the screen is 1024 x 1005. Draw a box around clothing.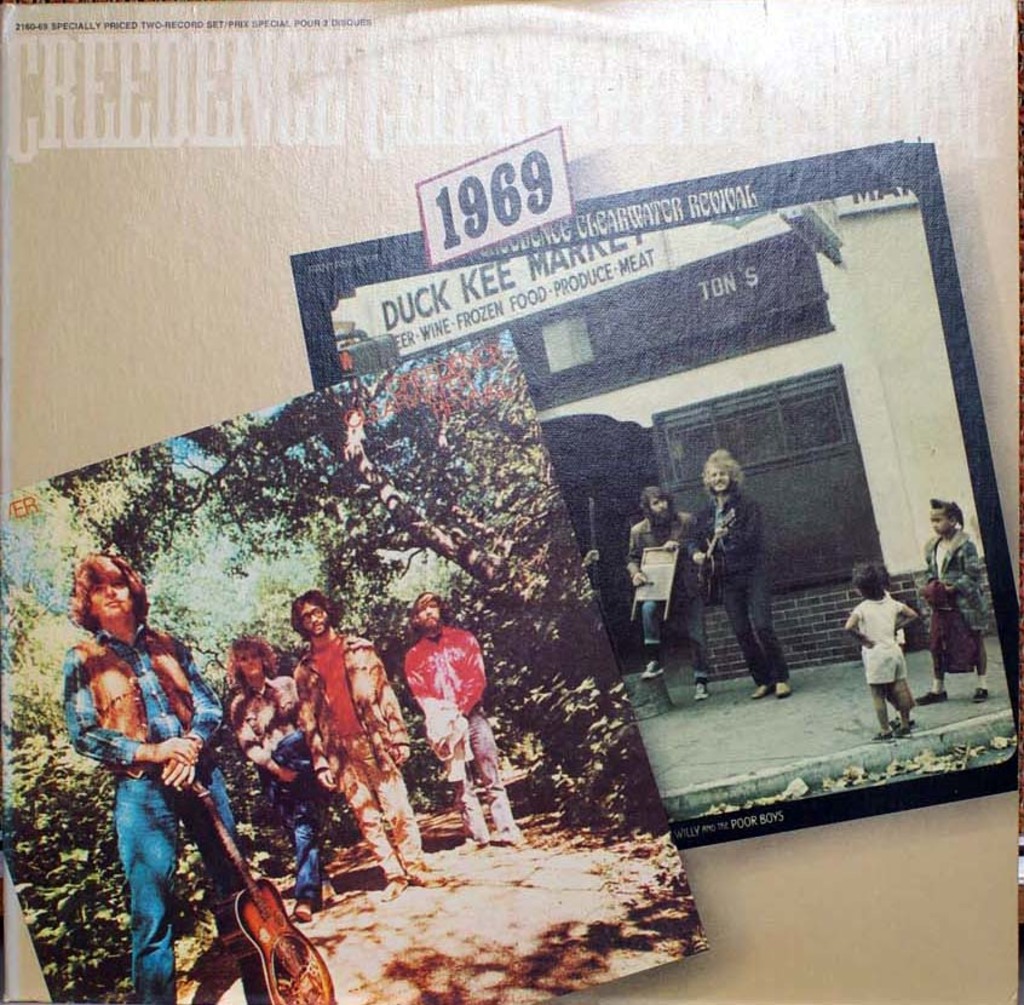
(298, 631, 427, 879).
